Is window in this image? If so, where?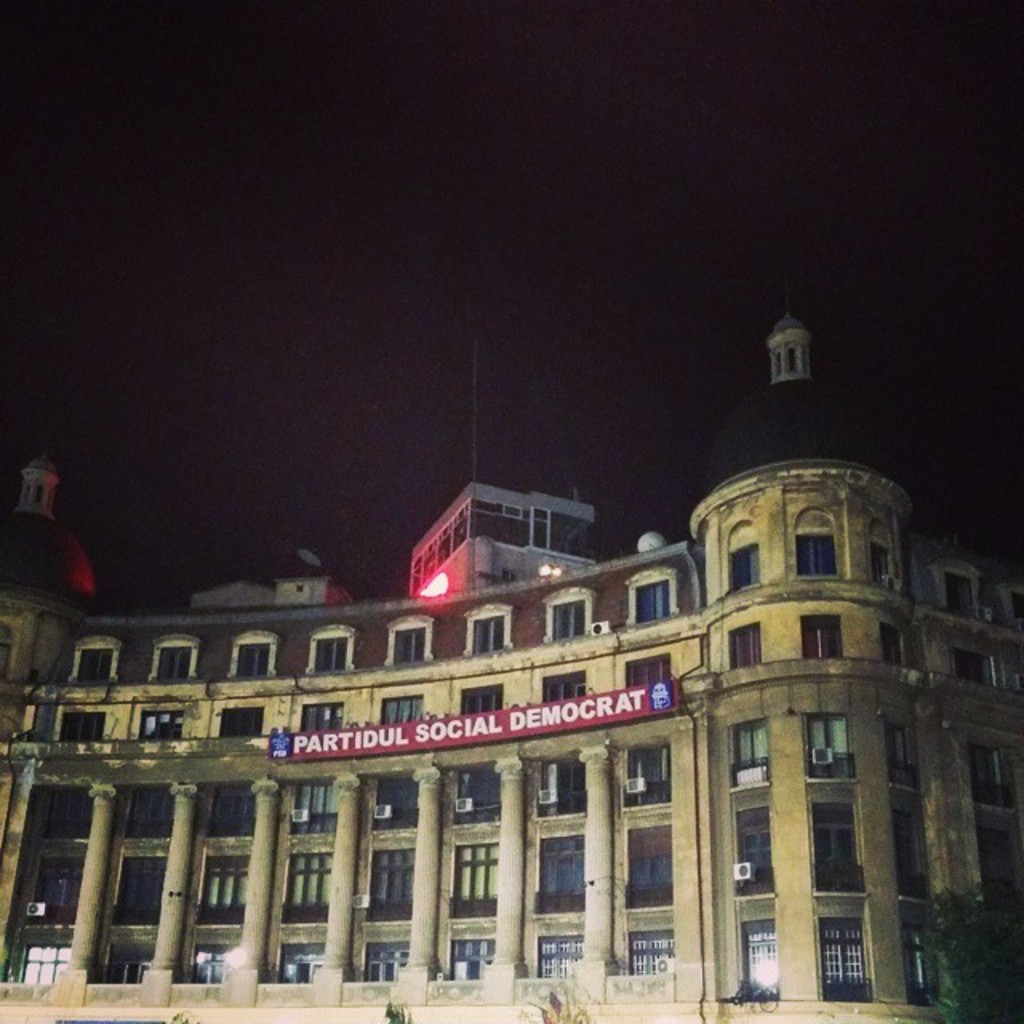
Yes, at (x1=533, y1=762, x2=589, y2=818).
